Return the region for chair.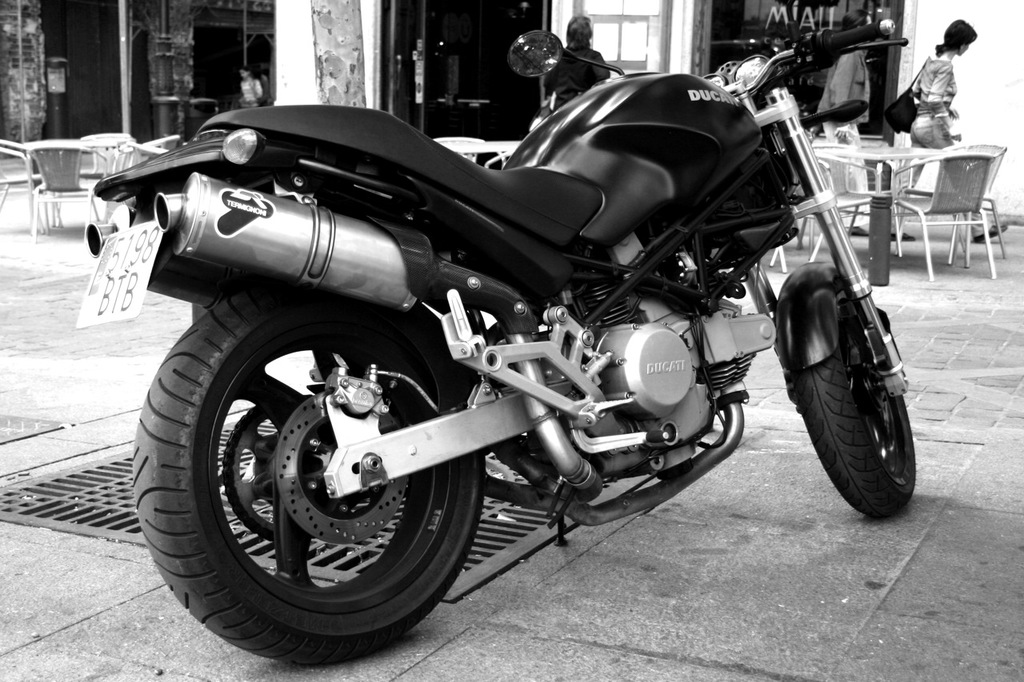
x1=789 y1=142 x2=876 y2=256.
